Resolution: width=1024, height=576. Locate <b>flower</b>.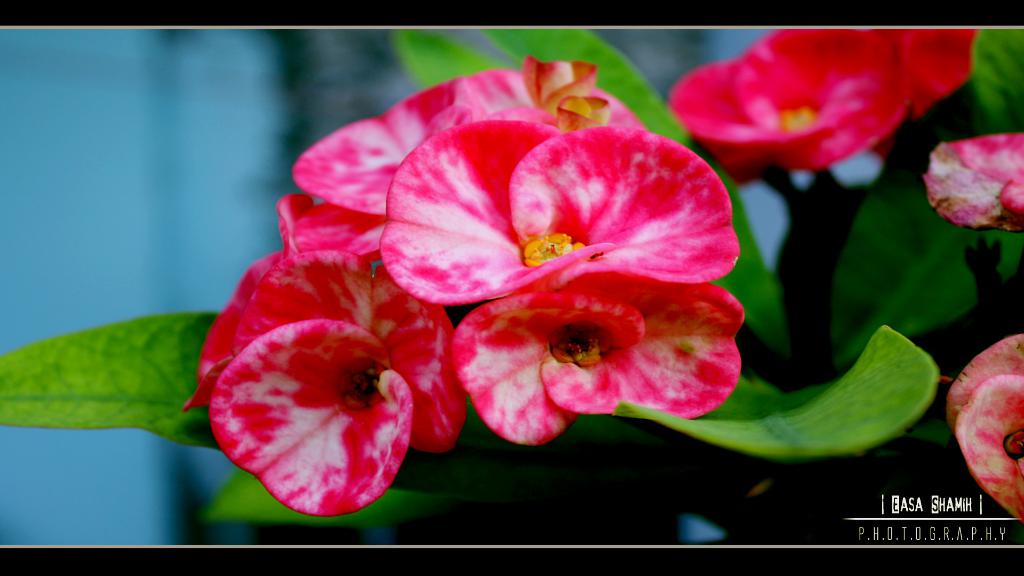
box=[378, 118, 739, 310].
